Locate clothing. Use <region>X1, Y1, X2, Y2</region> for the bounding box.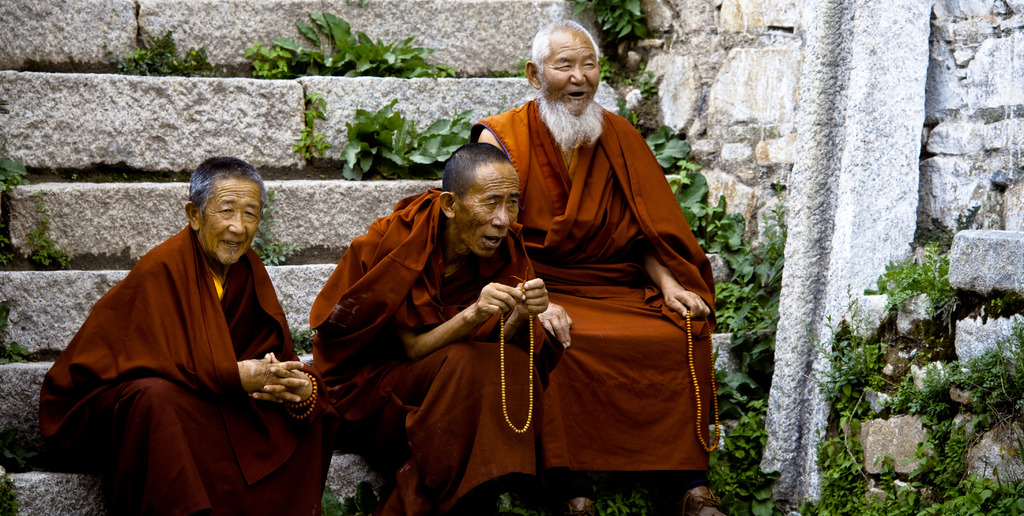
<region>440, 78, 703, 483</region>.
